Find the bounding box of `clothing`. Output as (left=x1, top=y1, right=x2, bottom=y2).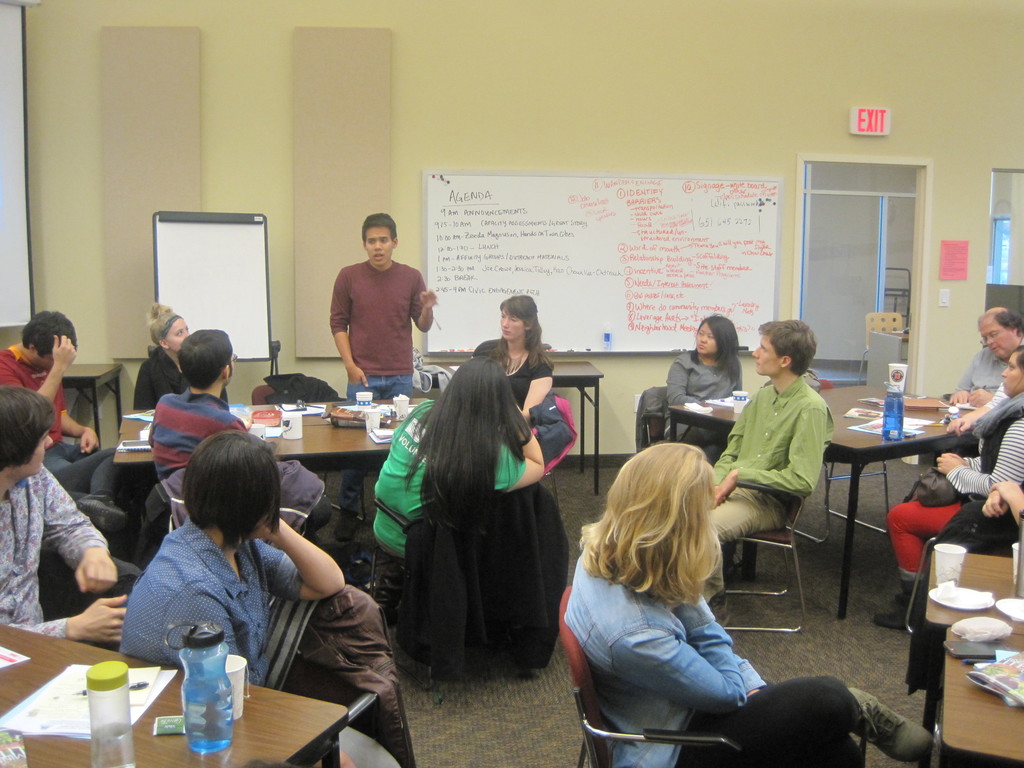
(left=150, top=383, right=246, bottom=471).
